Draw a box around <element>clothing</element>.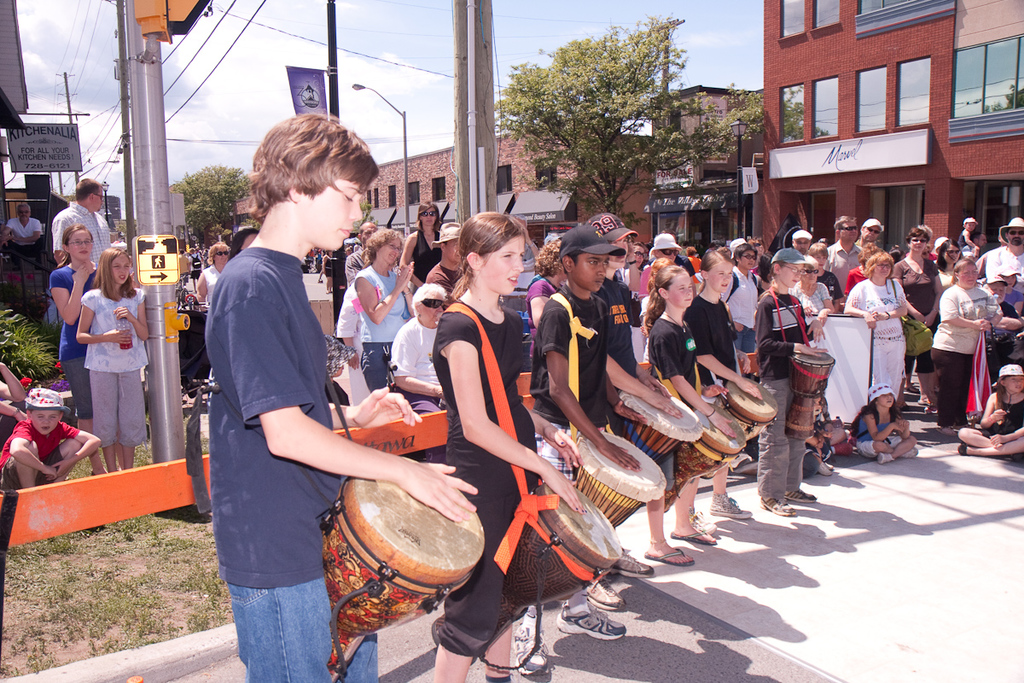
{"left": 639, "top": 314, "right": 701, "bottom": 492}.
